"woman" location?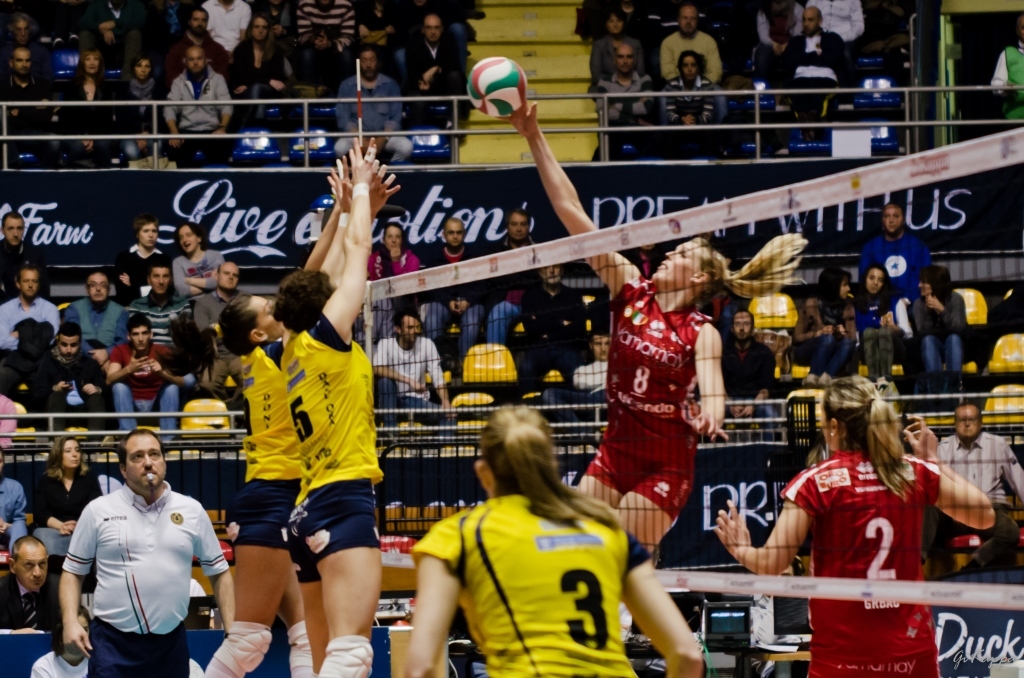
<box>795,272,855,361</box>
